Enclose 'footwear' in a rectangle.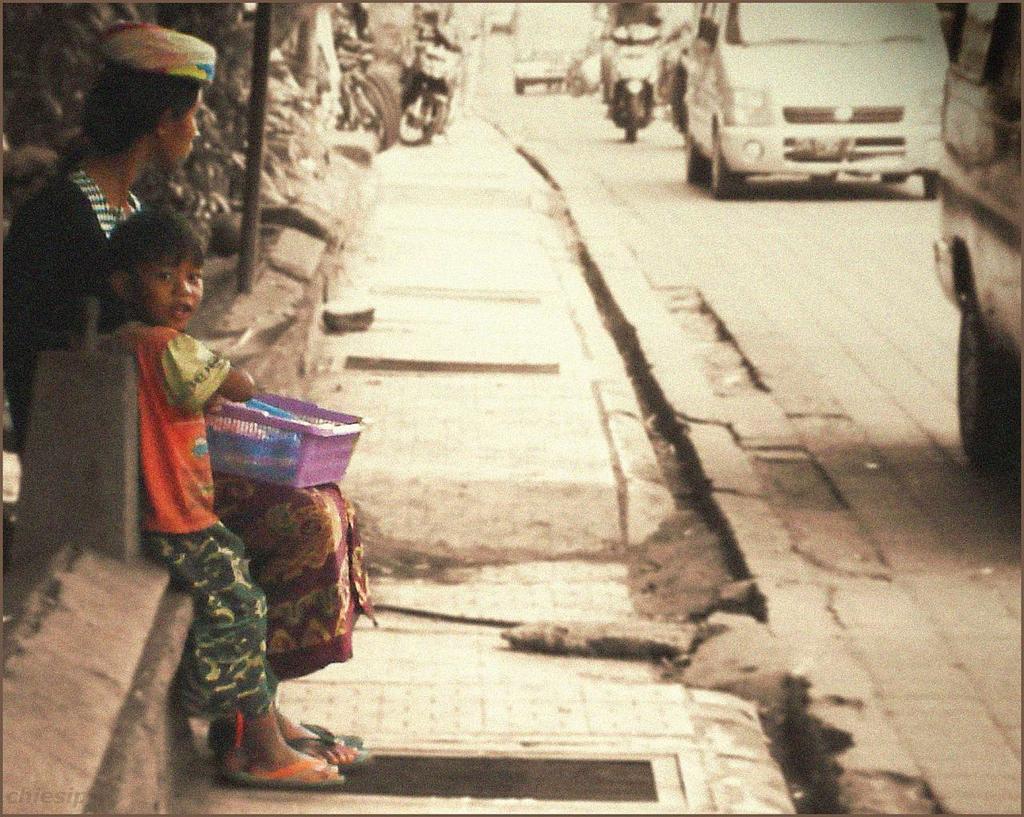
<bbox>205, 722, 374, 768</bbox>.
